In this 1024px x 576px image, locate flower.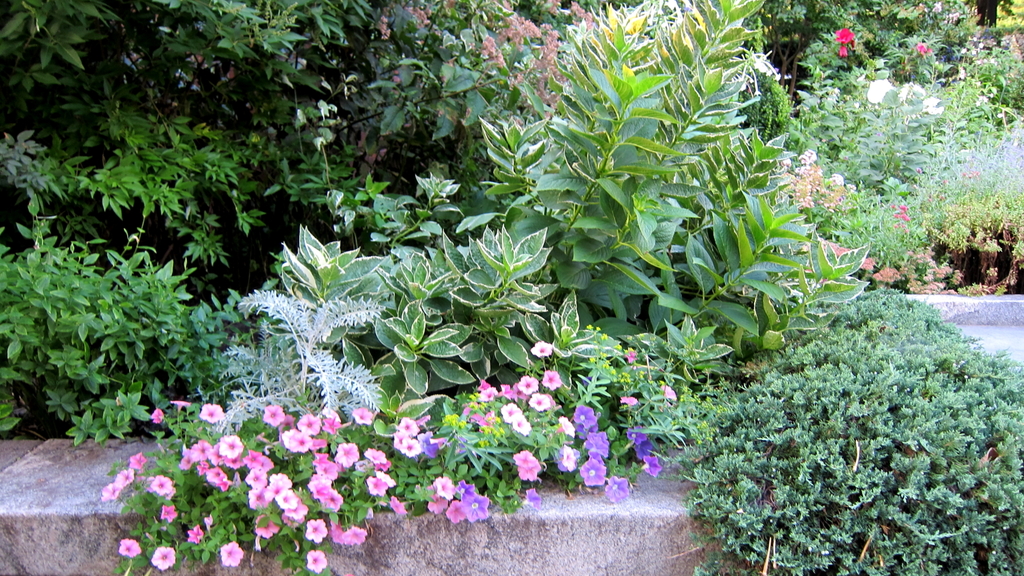
Bounding box: 182 449 194 466.
